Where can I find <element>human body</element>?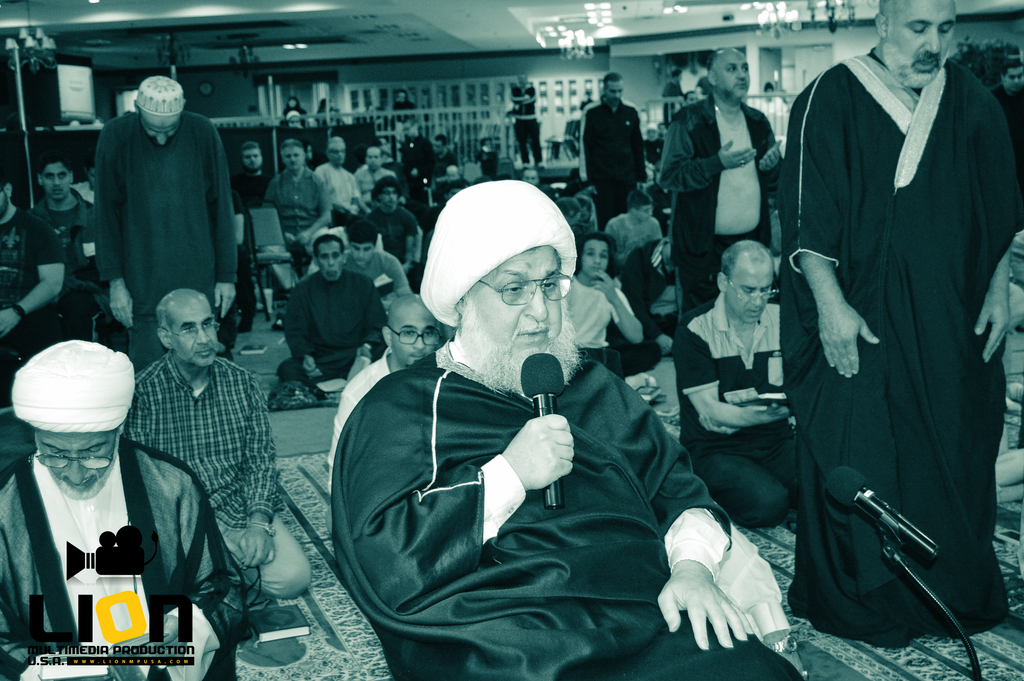
You can find it at box(26, 143, 114, 338).
